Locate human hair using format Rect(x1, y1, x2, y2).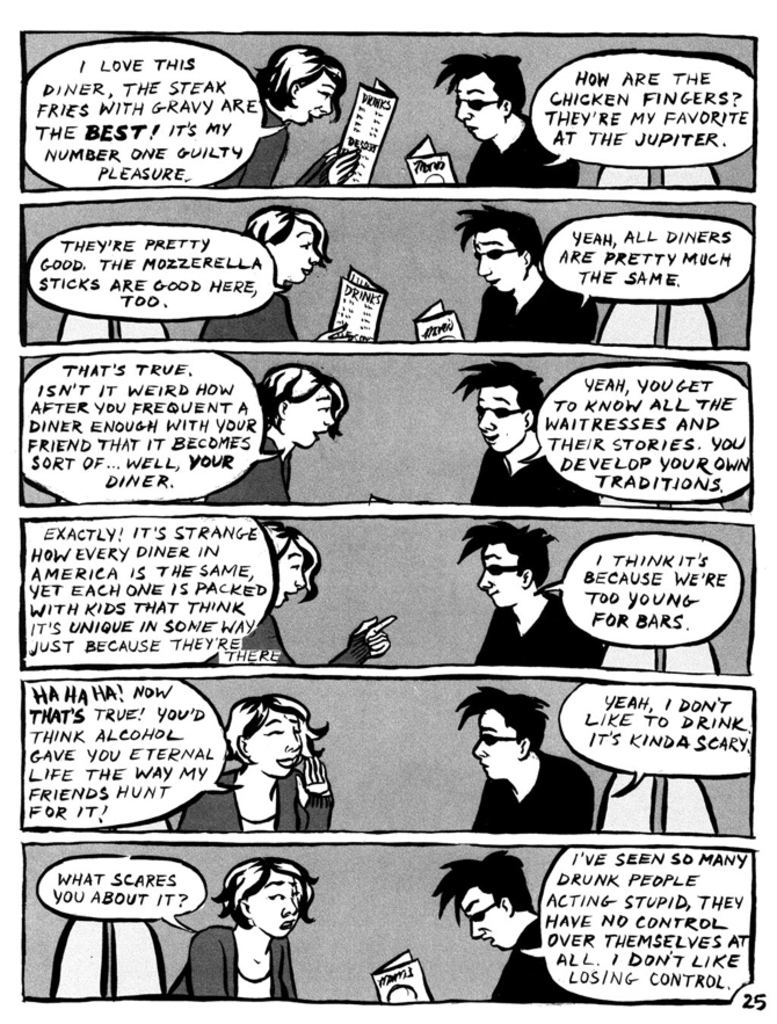
Rect(256, 41, 347, 111).
